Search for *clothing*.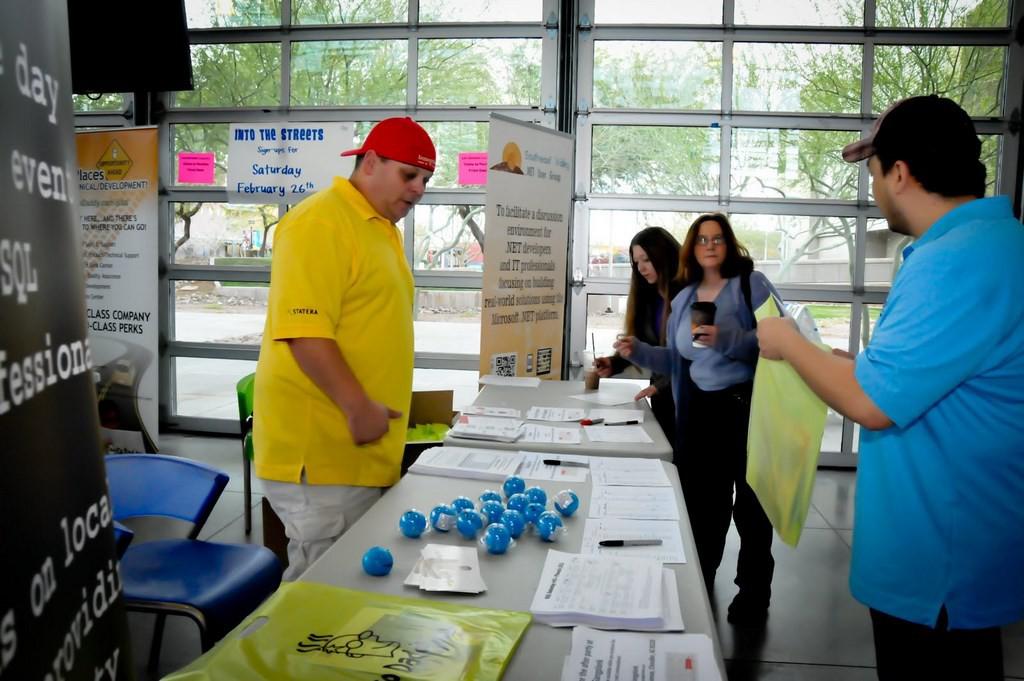
Found at left=249, top=176, right=418, bottom=600.
